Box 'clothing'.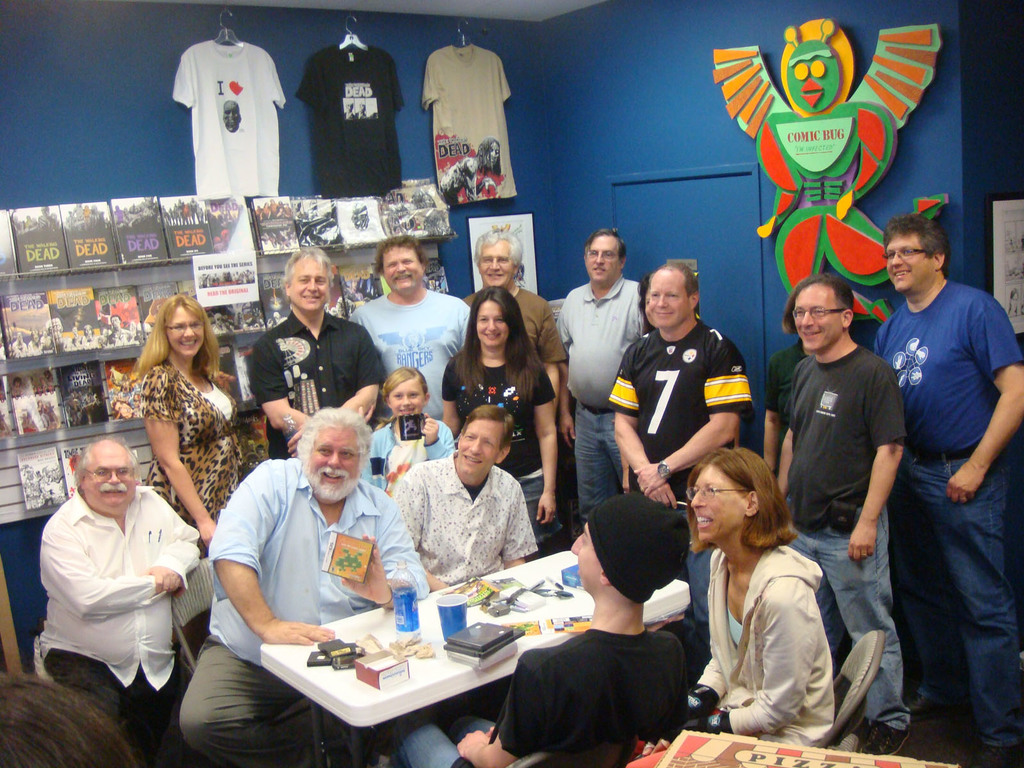
rect(36, 445, 198, 723).
